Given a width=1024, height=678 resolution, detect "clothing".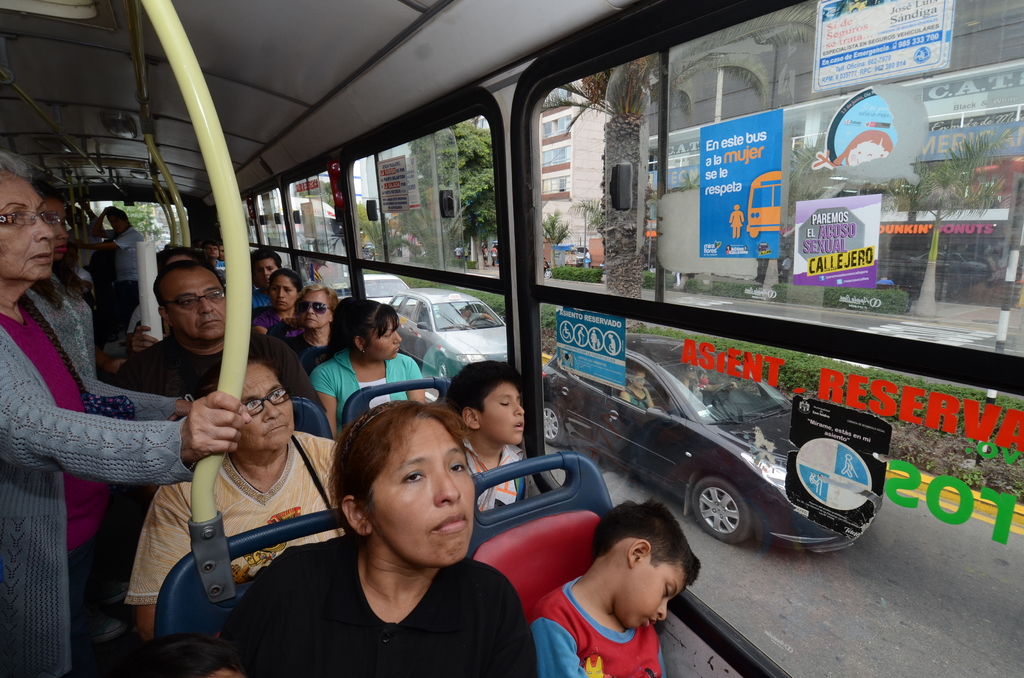
(525, 576, 669, 677).
